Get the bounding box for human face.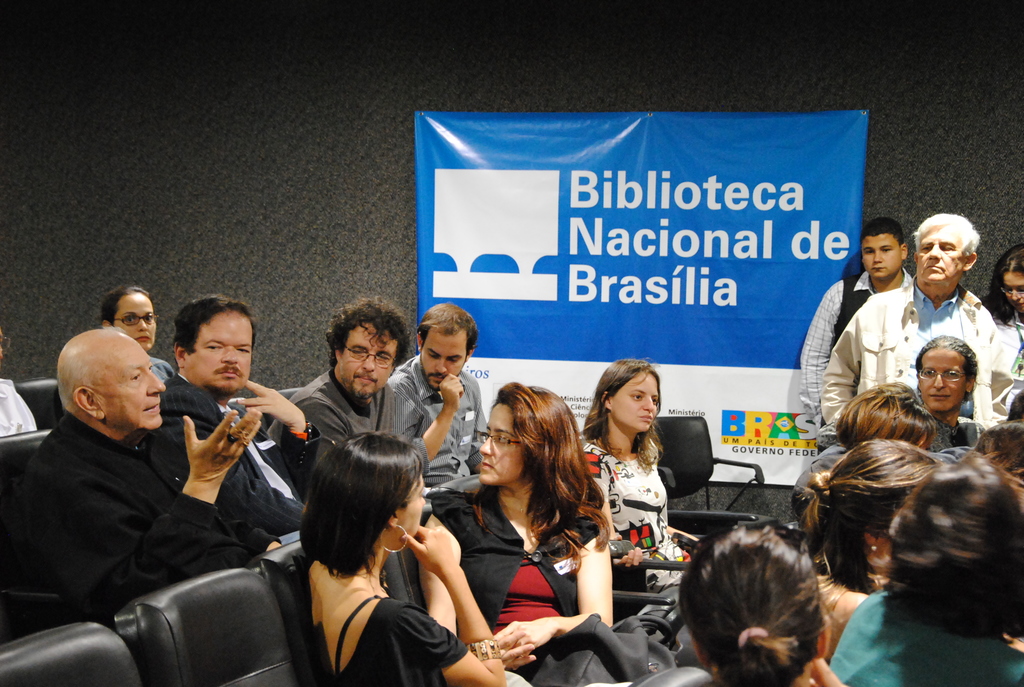
detection(865, 235, 903, 278).
